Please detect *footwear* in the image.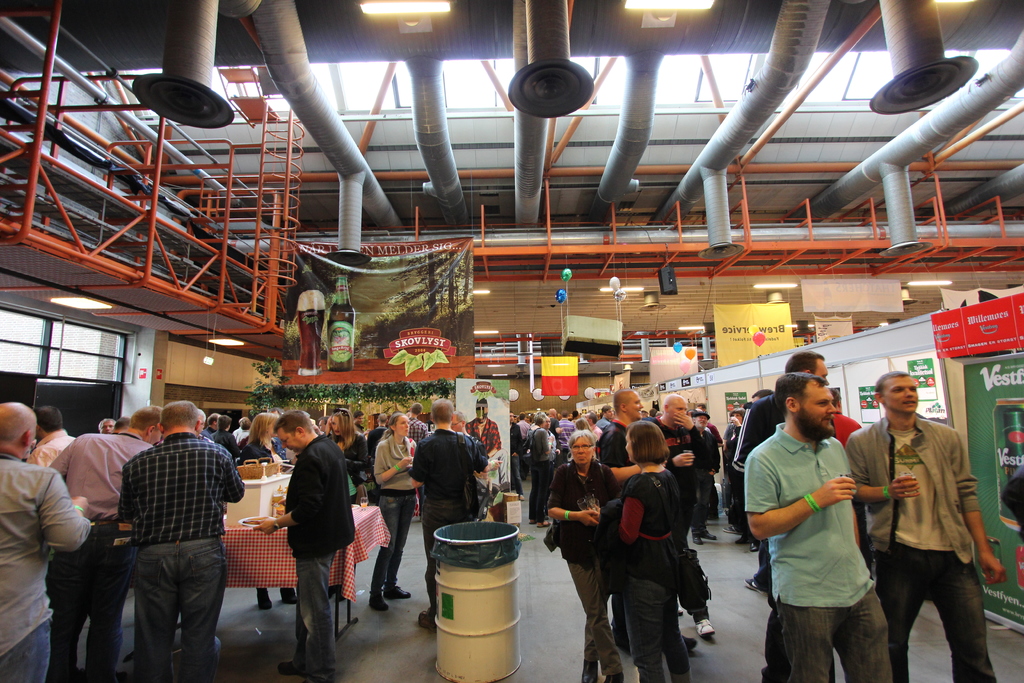
[x1=743, y1=577, x2=769, y2=597].
